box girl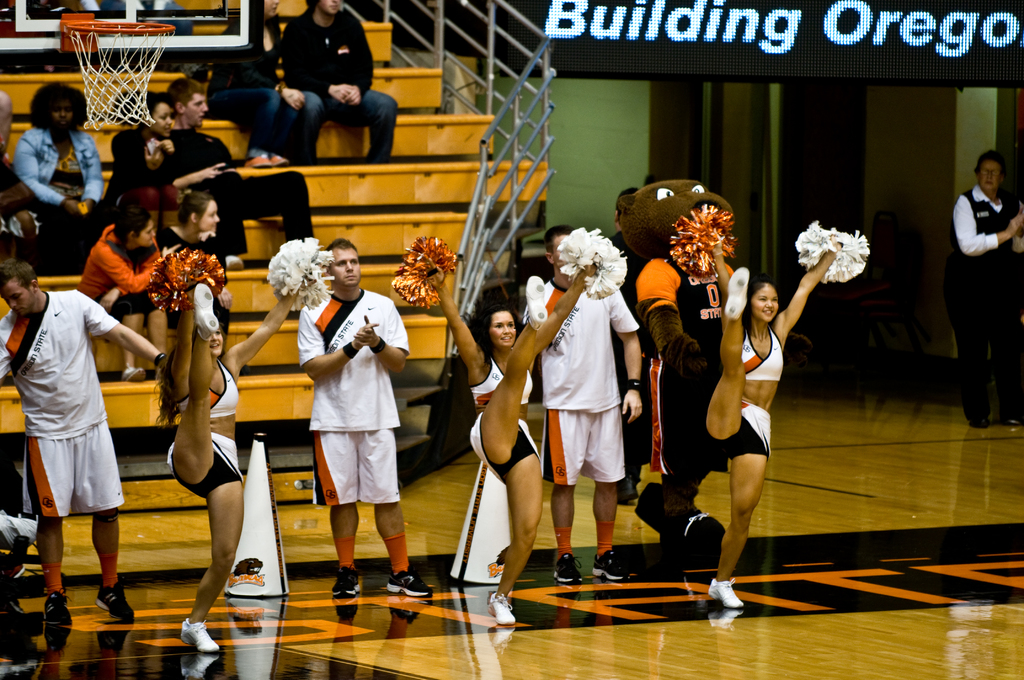
left=420, top=254, right=595, bottom=626
